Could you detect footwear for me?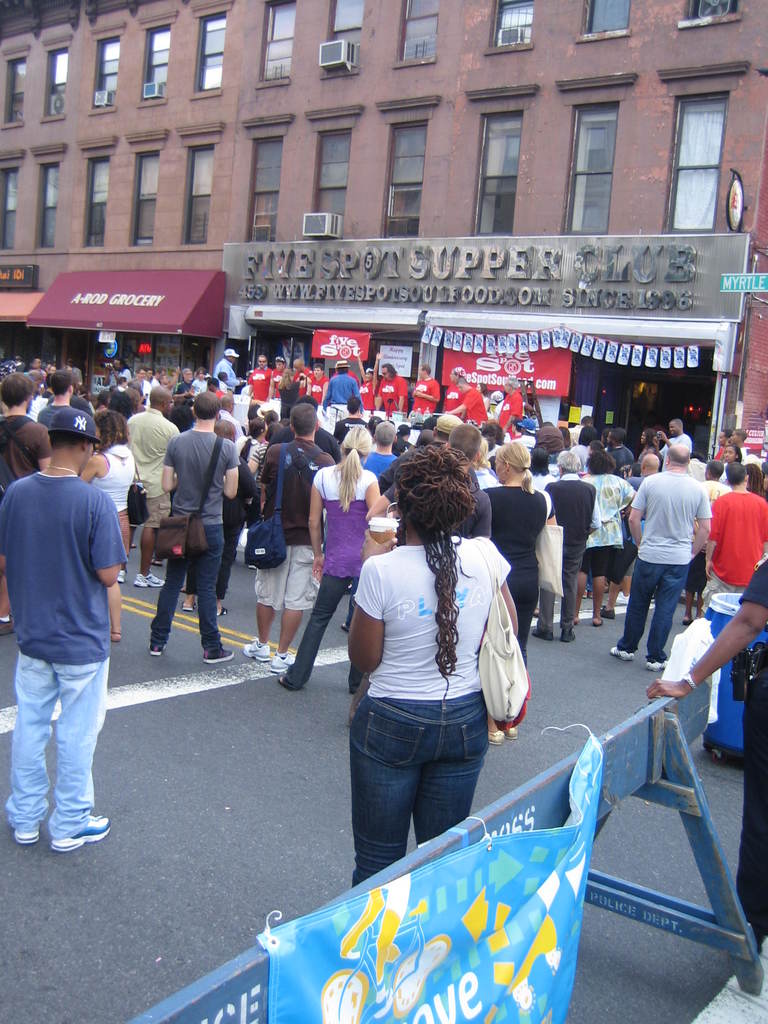
Detection result: x1=238, y1=634, x2=268, y2=660.
